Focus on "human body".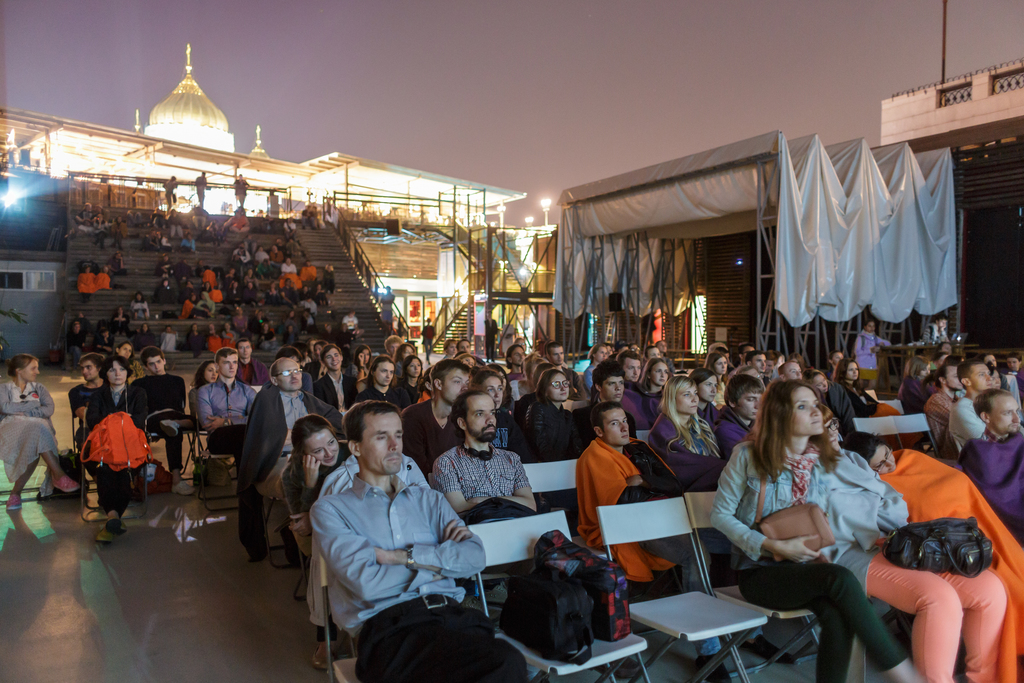
Focused at 845, 431, 1023, 682.
